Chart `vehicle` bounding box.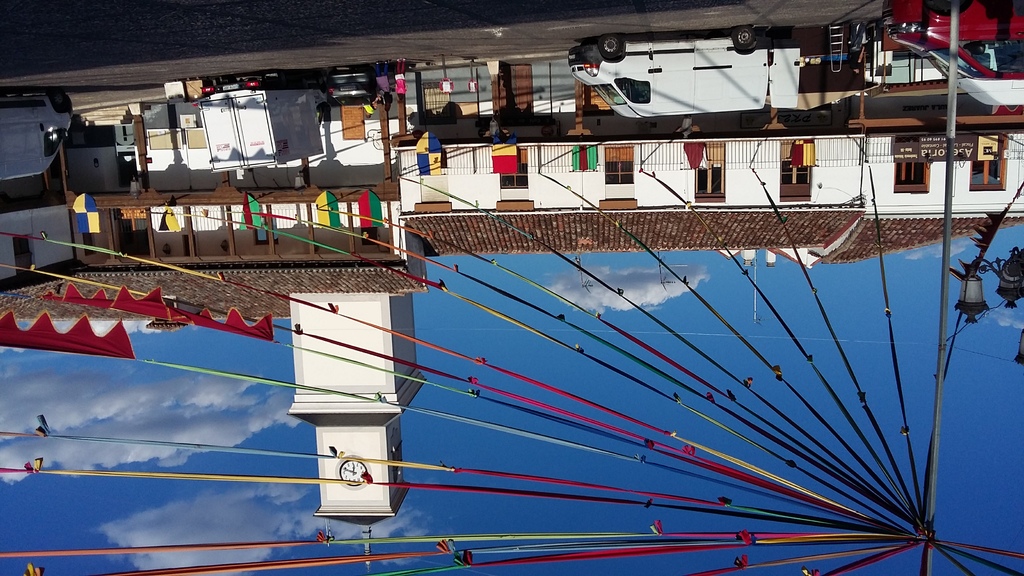
Charted: 194,81,330,167.
